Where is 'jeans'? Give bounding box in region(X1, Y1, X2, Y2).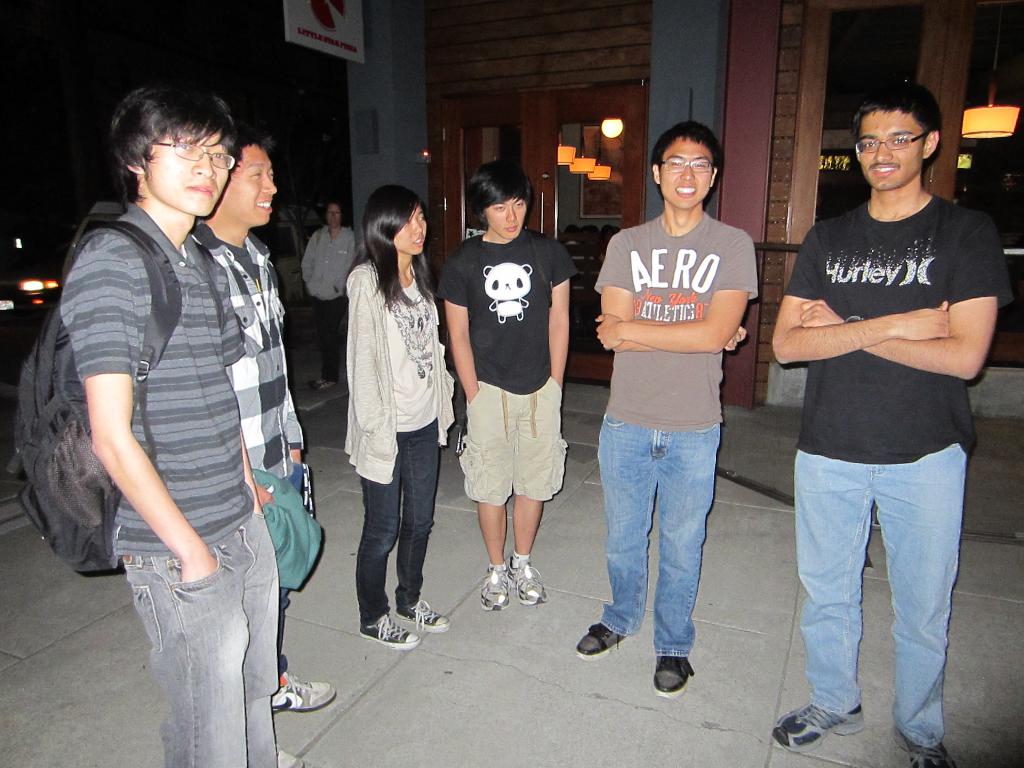
region(124, 511, 280, 767).
